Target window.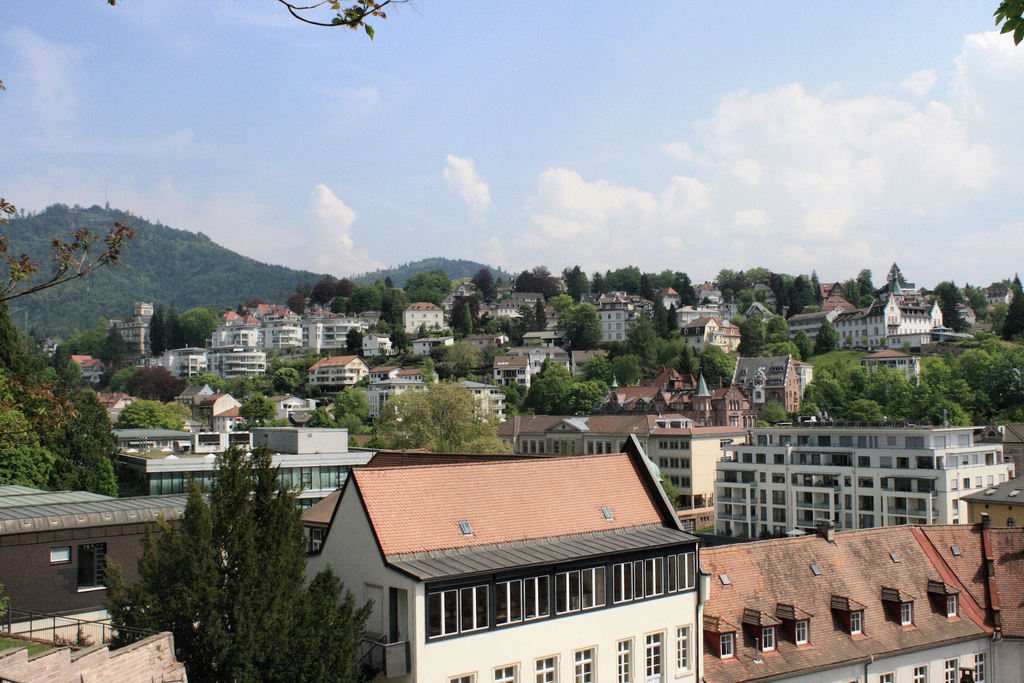
Target region: (left=787, top=598, right=817, bottom=654).
